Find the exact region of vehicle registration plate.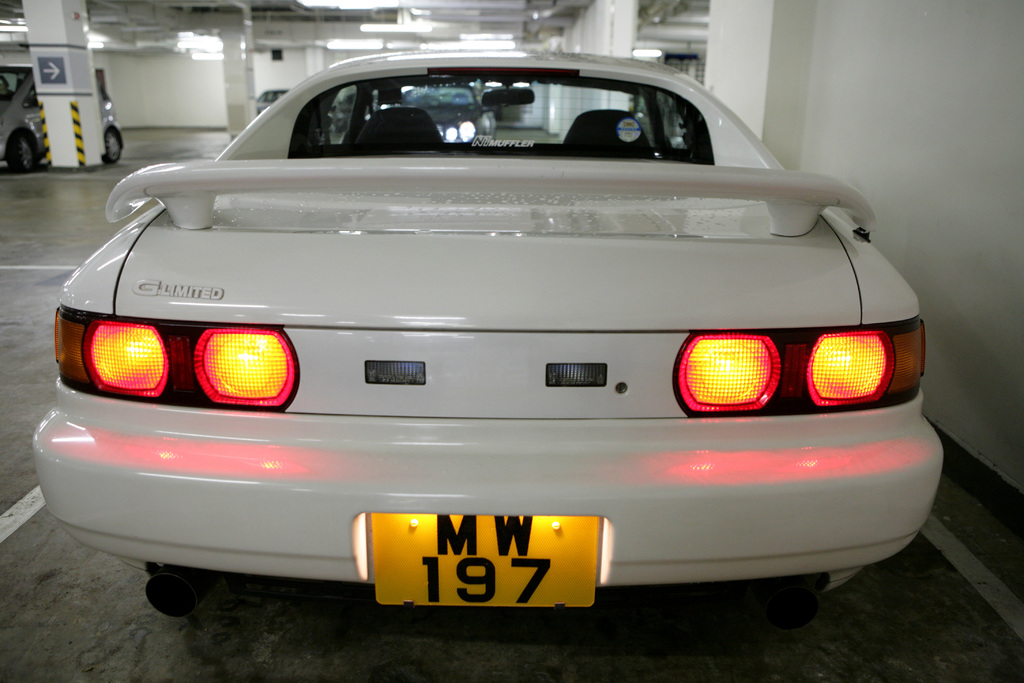
Exact region: l=372, t=518, r=590, b=615.
